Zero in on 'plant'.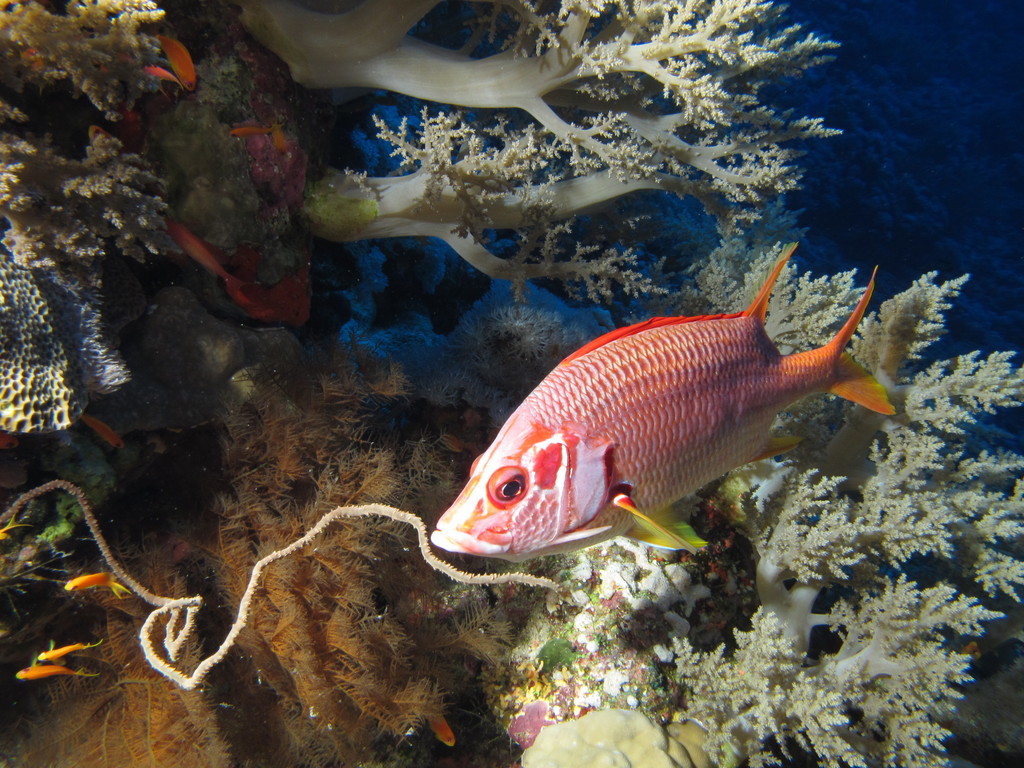
Zeroed in: select_region(234, 0, 843, 313).
